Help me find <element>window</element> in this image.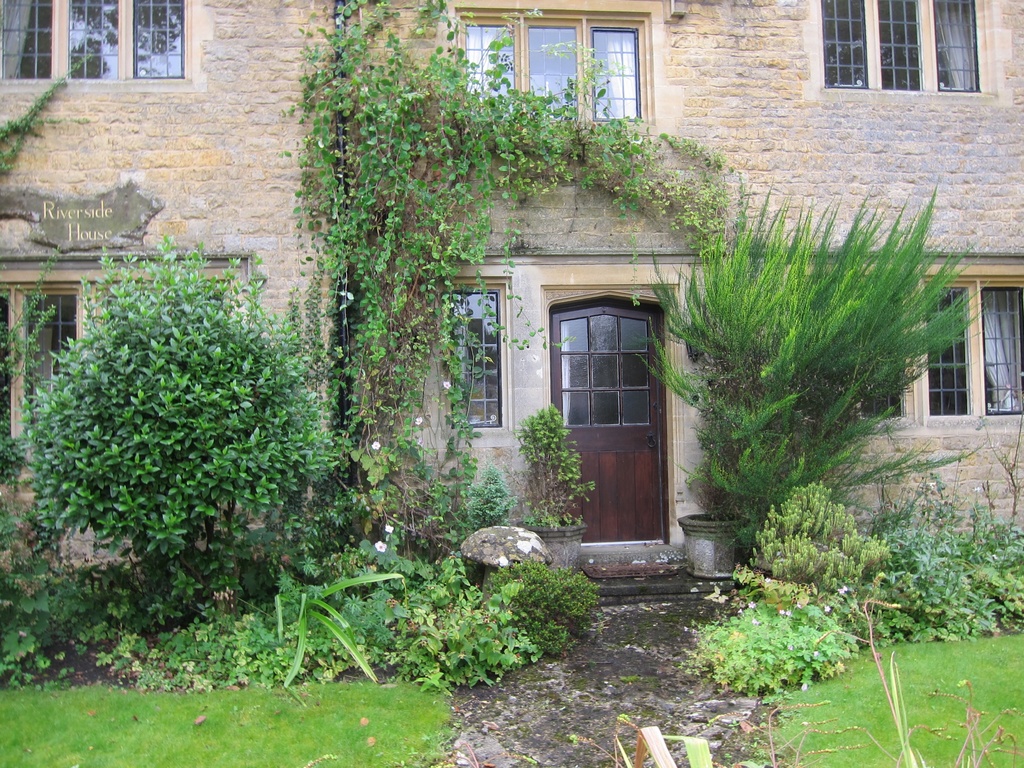
Found it: [left=0, top=0, right=201, bottom=95].
